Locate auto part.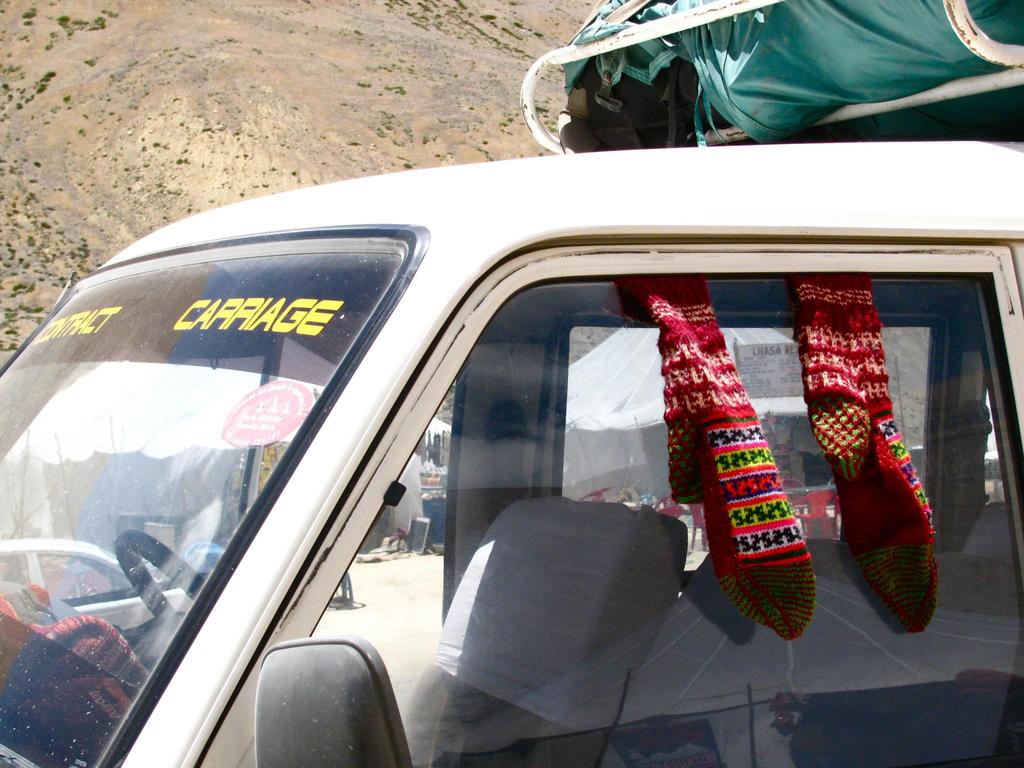
Bounding box: 253,636,413,767.
